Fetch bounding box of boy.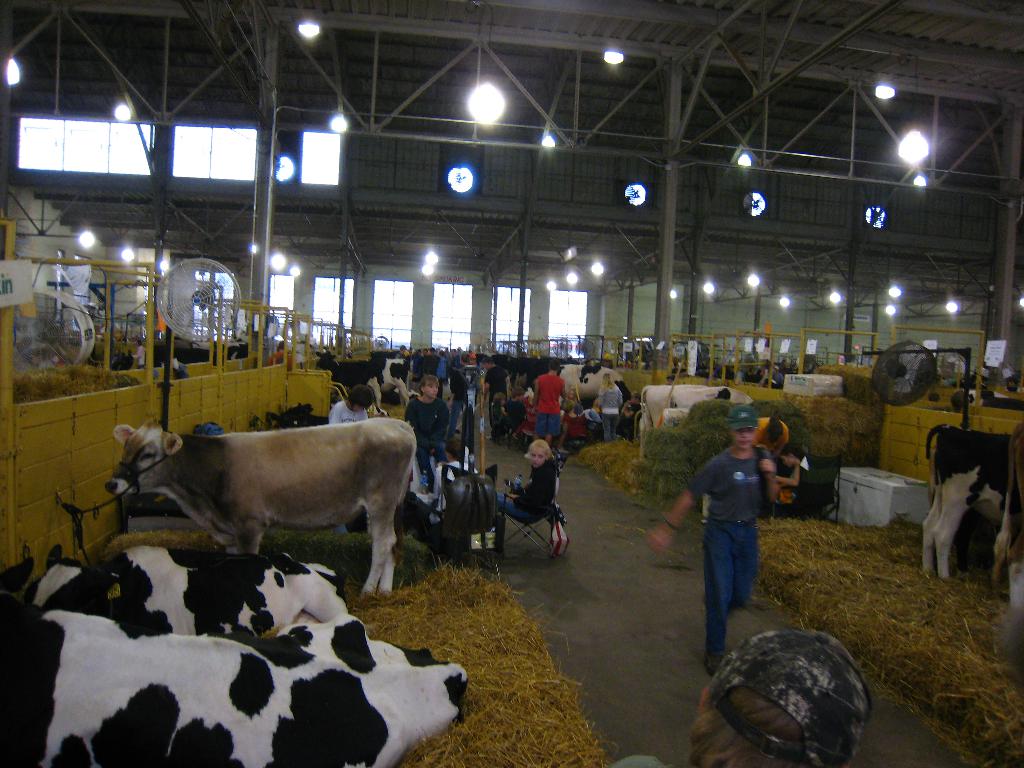
Bbox: locate(483, 356, 507, 438).
